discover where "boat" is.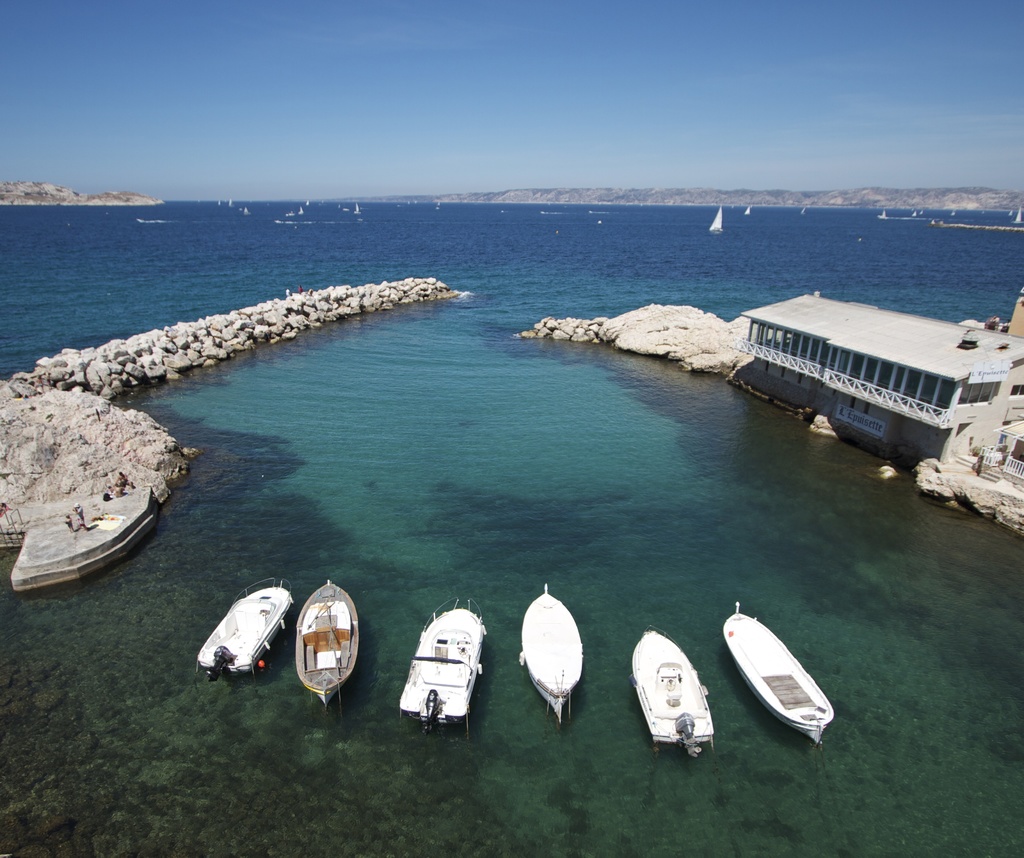
Discovered at locate(719, 596, 839, 745).
